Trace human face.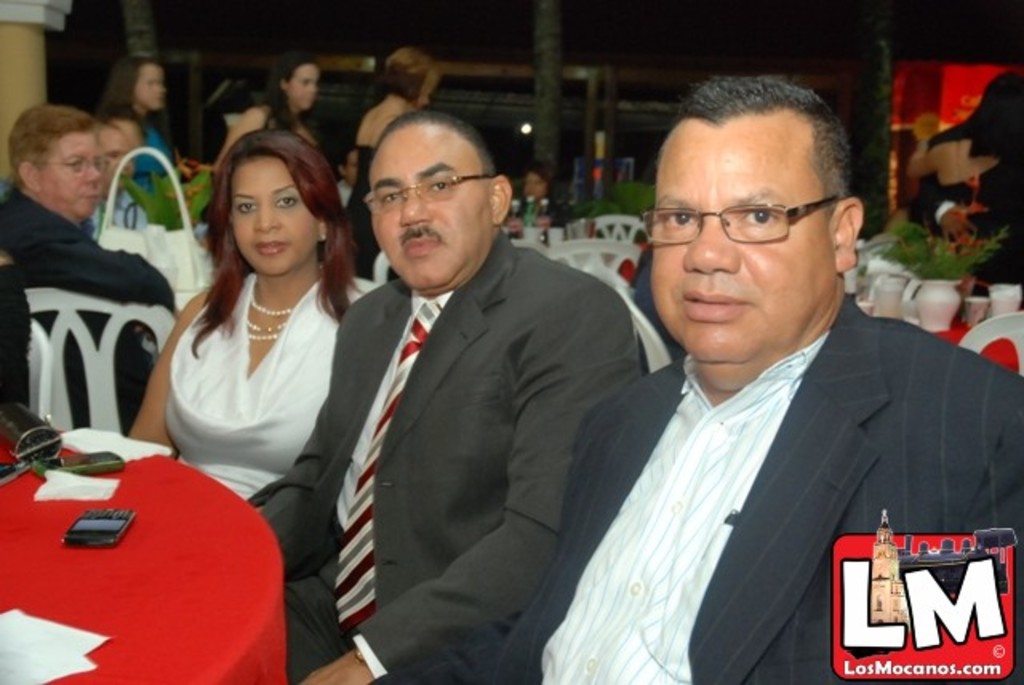
Traced to rect(232, 155, 317, 277).
